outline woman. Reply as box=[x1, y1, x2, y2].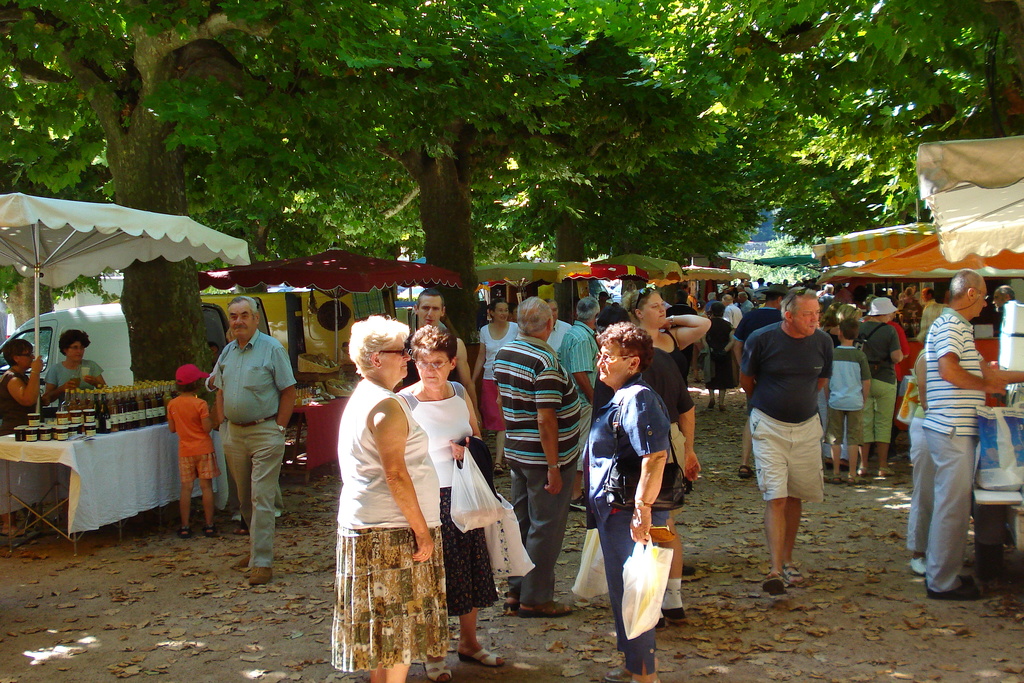
box=[621, 286, 710, 575].
